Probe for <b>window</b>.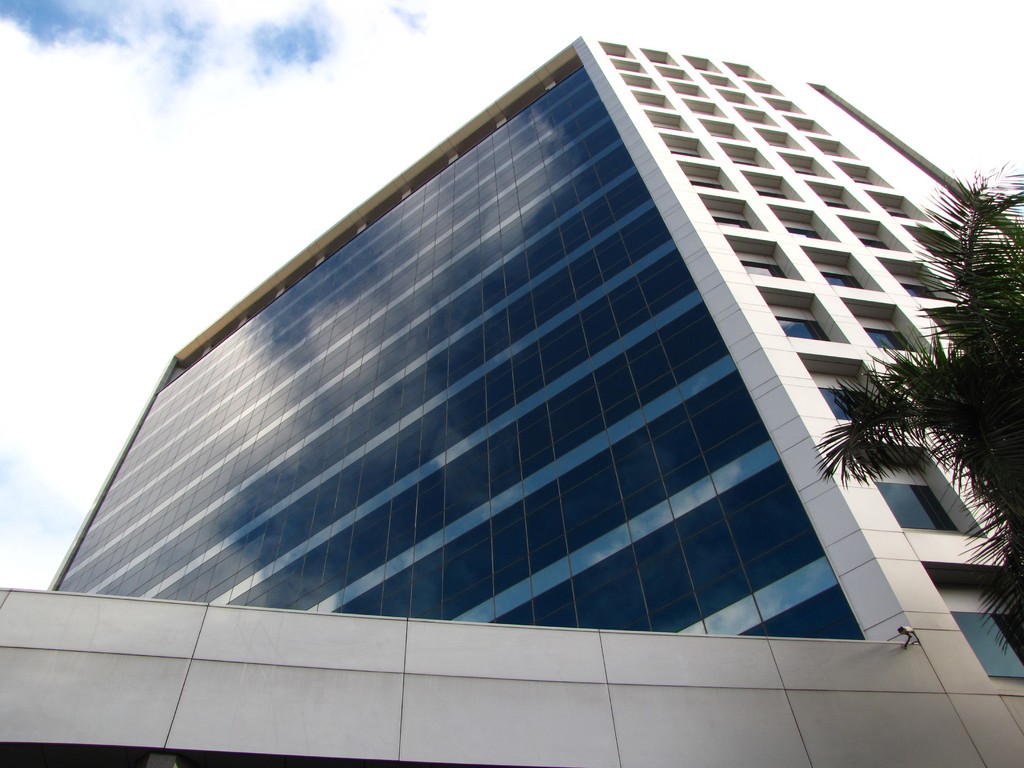
Probe result: x1=839 y1=214 x2=911 y2=250.
